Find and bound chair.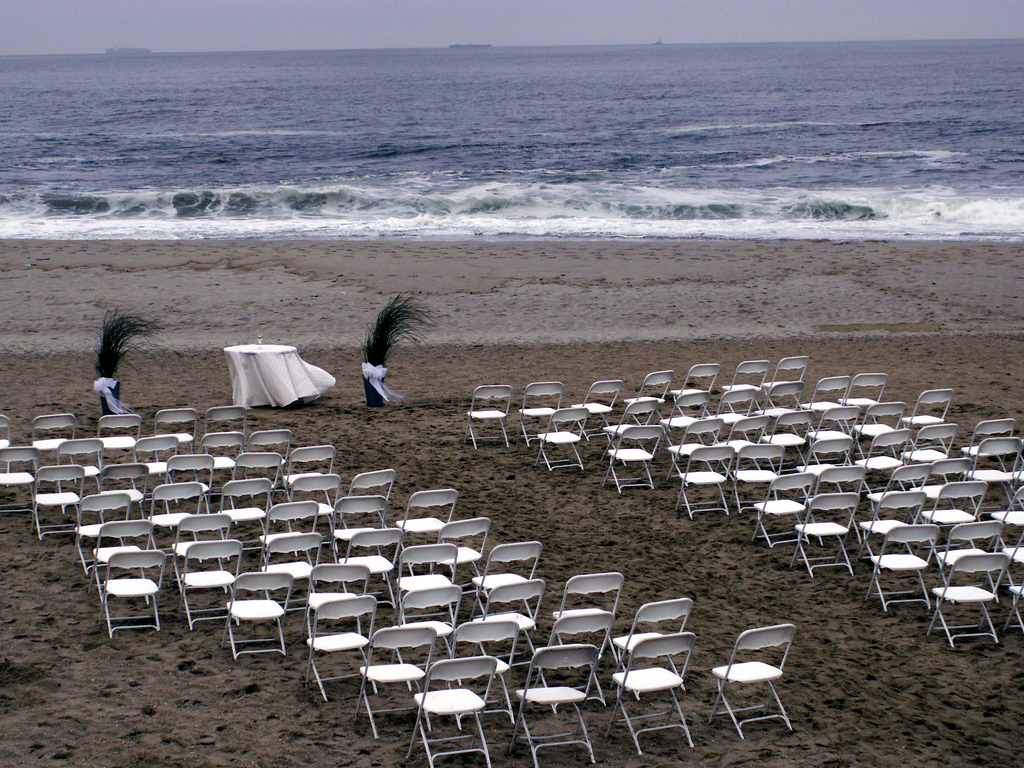
Bound: <bbox>205, 404, 246, 439</bbox>.
